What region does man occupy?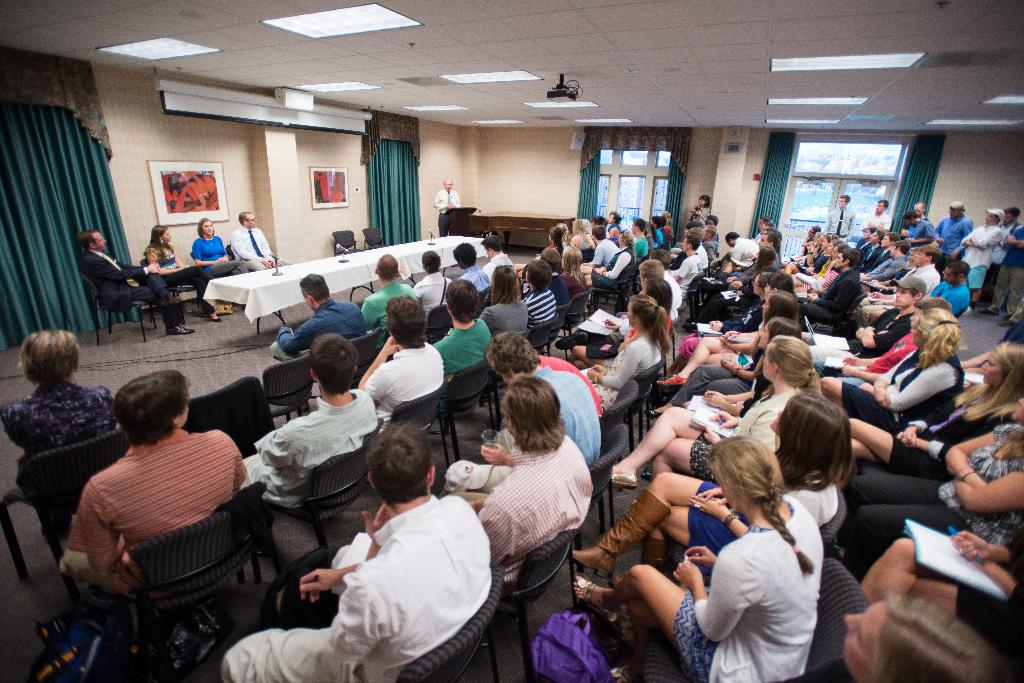
BBox(726, 227, 783, 281).
